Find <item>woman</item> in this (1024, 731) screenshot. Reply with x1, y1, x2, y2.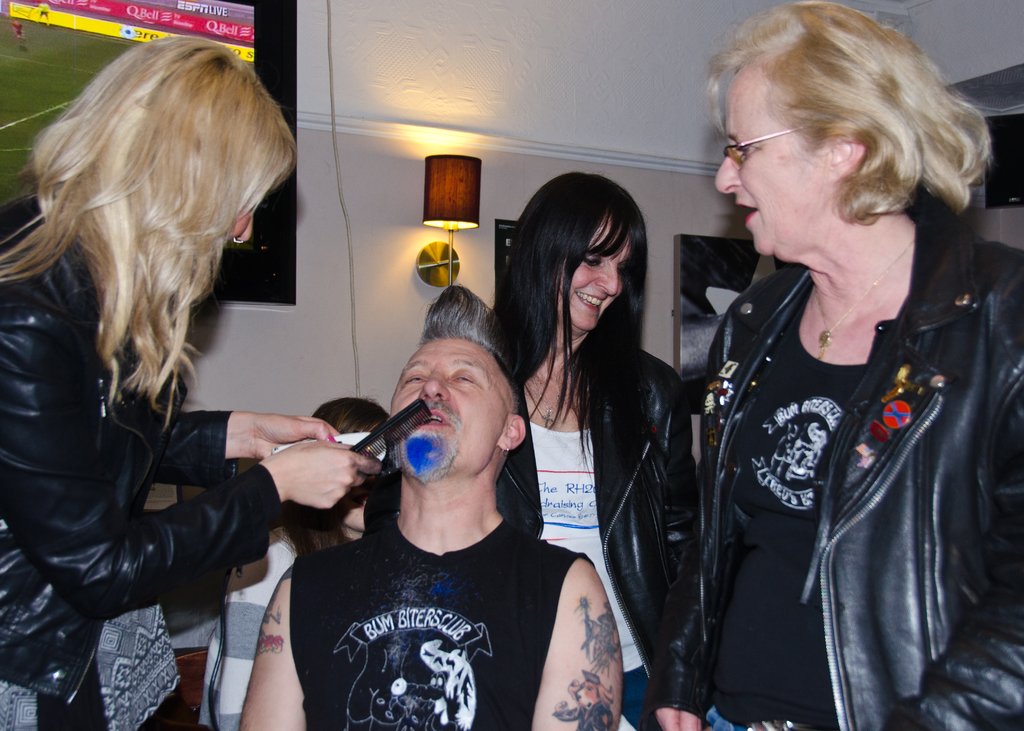
492, 186, 699, 709.
